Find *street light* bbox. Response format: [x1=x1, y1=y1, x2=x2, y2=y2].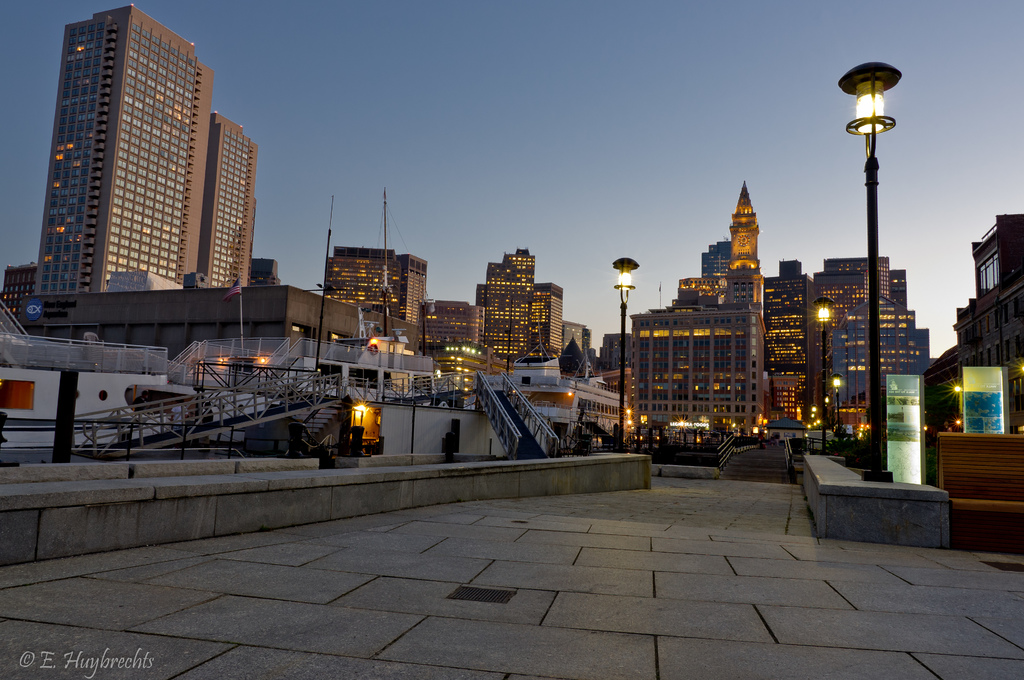
[x1=811, y1=293, x2=836, y2=455].
